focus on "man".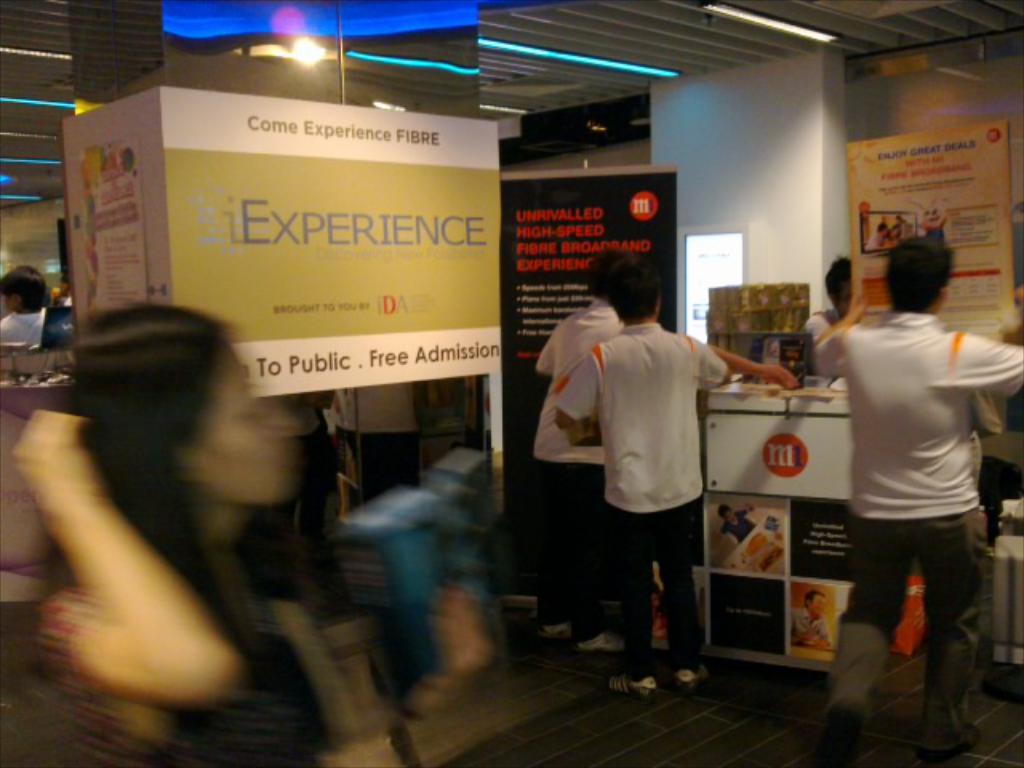
Focused at (798, 258, 850, 390).
